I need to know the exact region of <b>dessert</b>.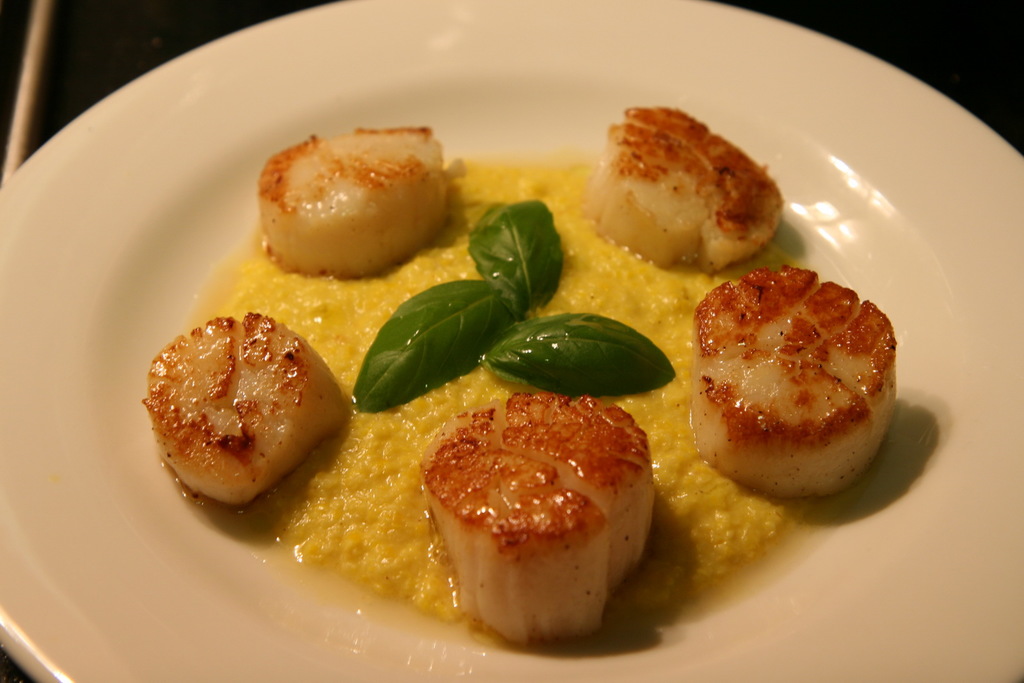
Region: x1=149 y1=309 x2=364 y2=512.
